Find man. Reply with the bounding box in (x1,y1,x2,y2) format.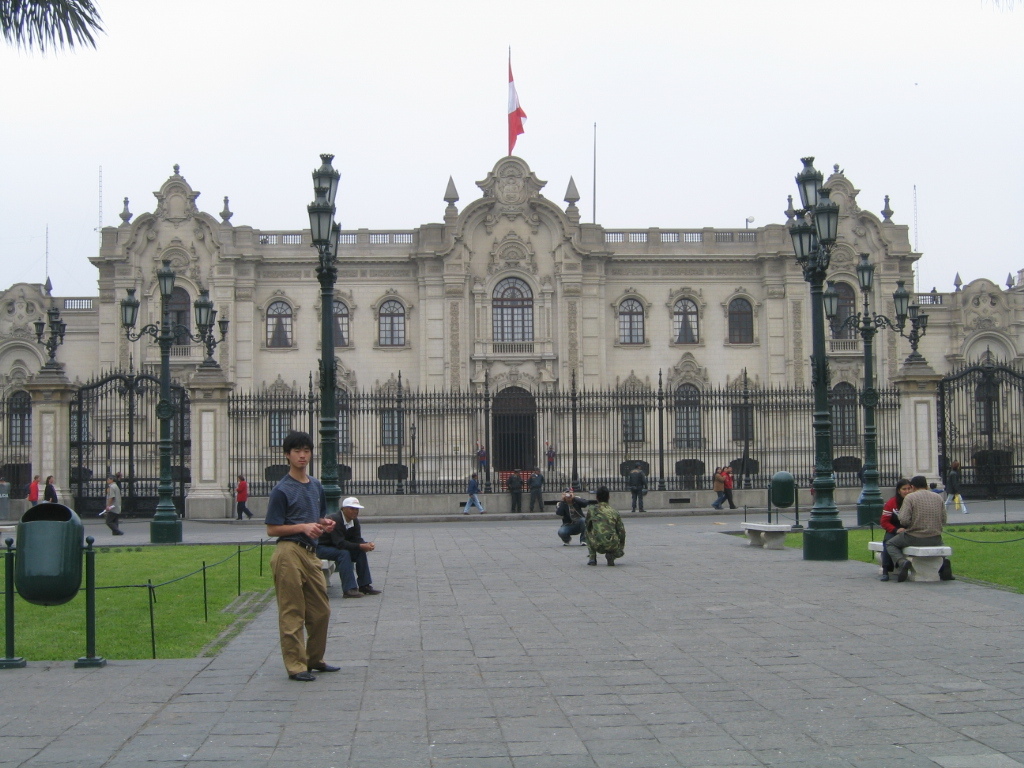
(890,483,962,595).
